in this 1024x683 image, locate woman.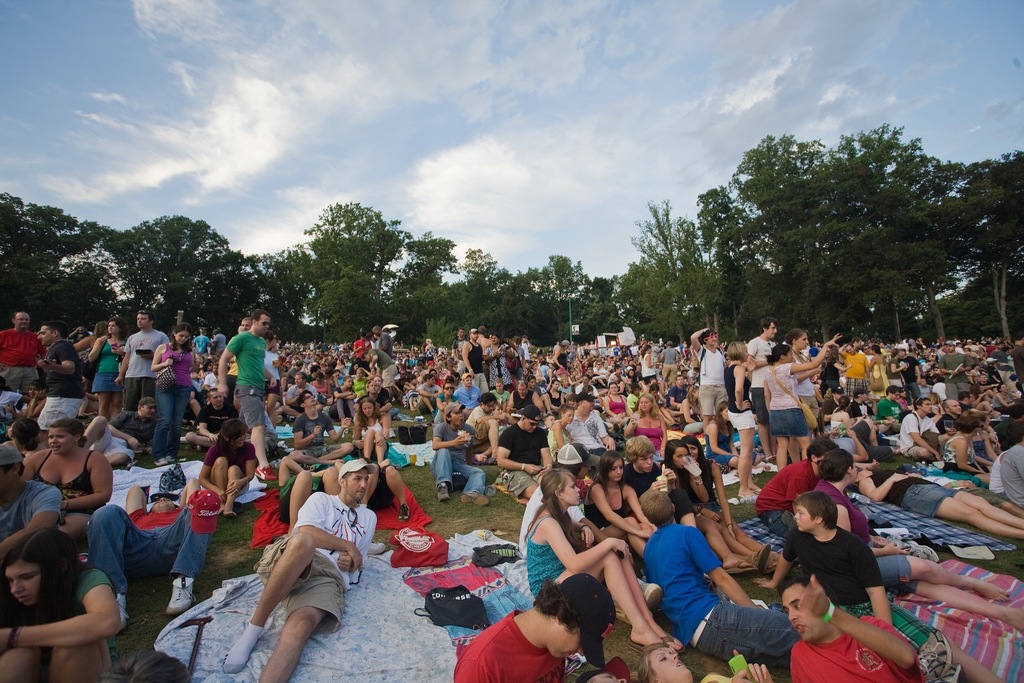
Bounding box: select_region(868, 341, 892, 408).
